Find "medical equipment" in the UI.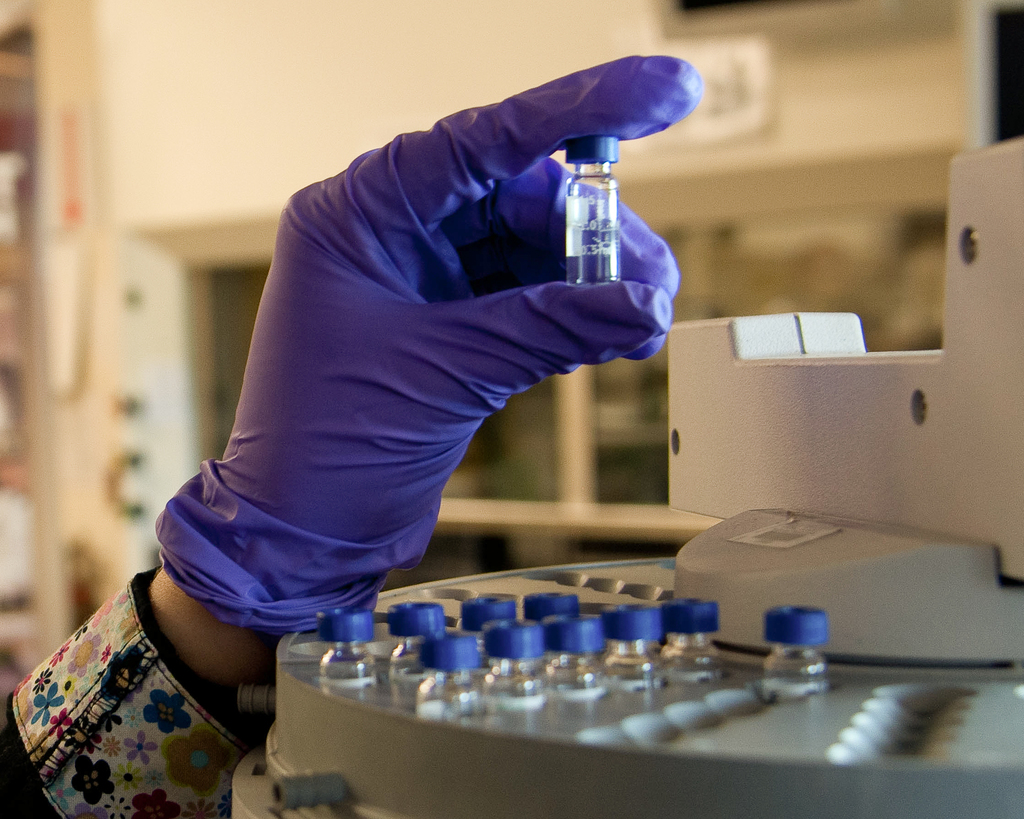
UI element at region(522, 588, 583, 635).
